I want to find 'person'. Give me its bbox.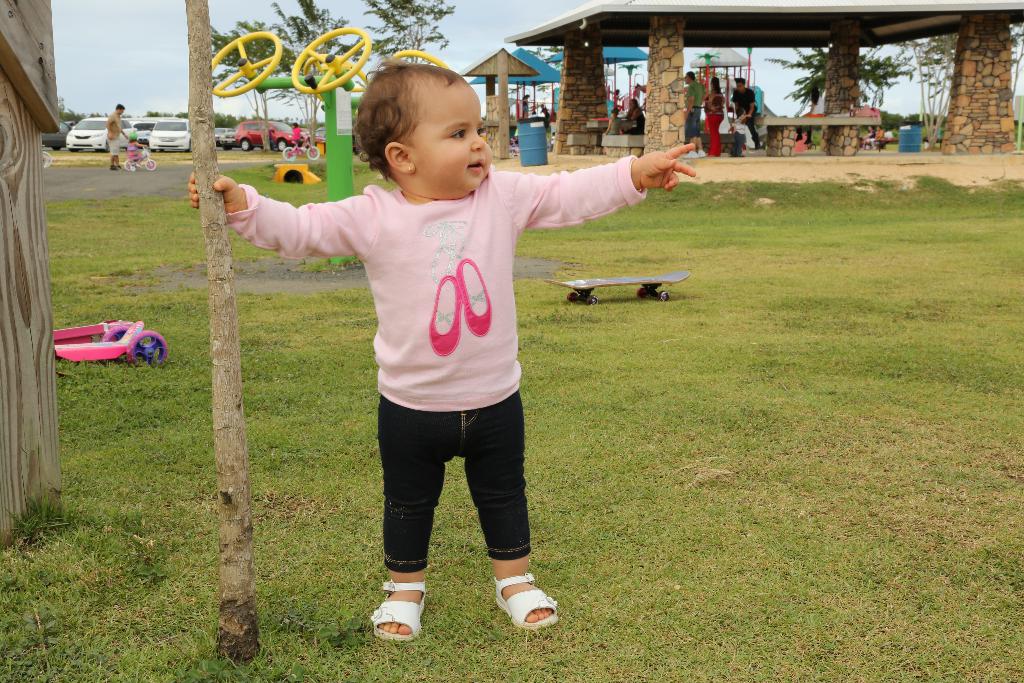
box(124, 127, 148, 163).
